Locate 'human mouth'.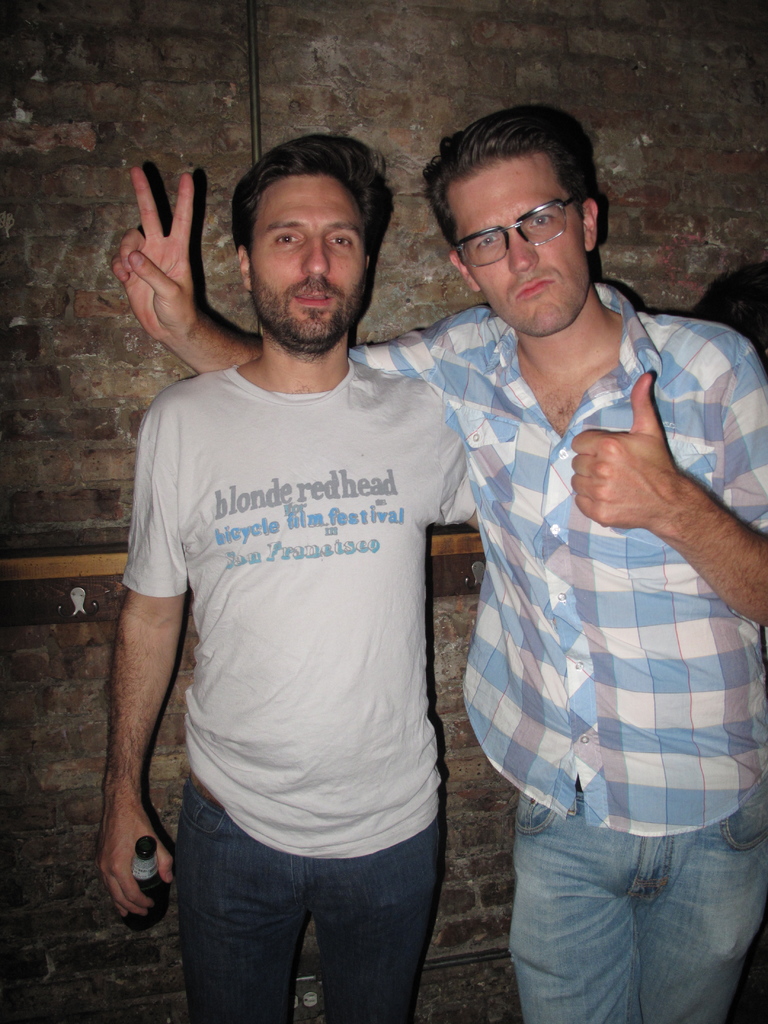
Bounding box: rect(514, 281, 552, 298).
